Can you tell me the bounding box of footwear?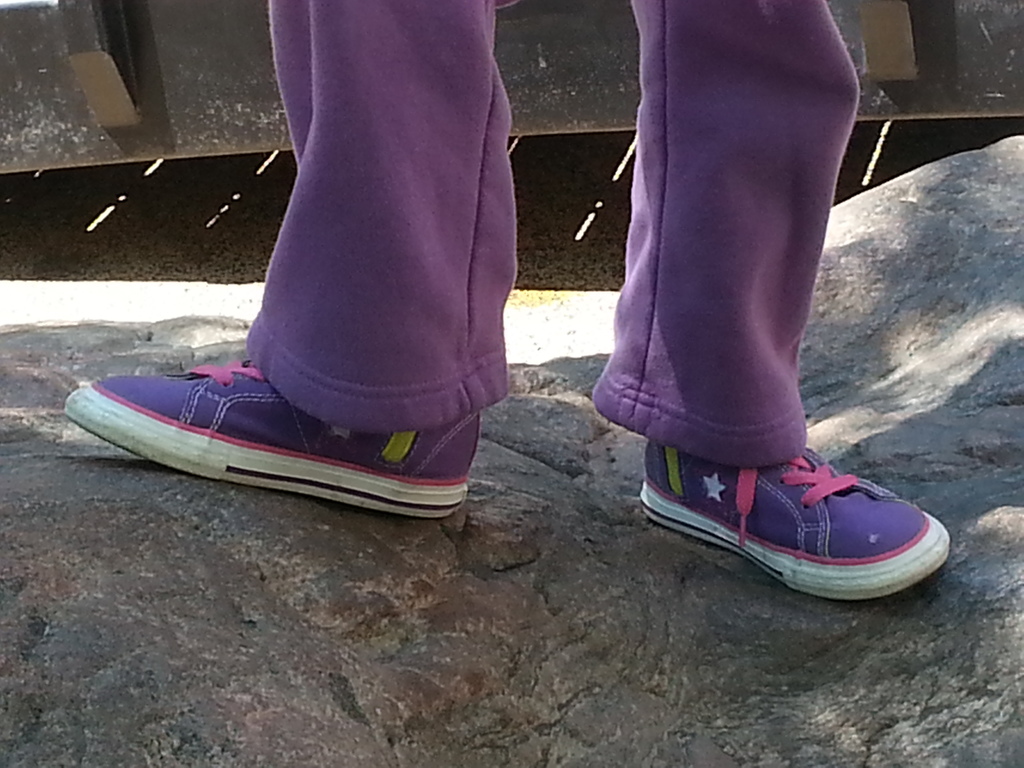
x1=64, y1=360, x2=483, y2=518.
